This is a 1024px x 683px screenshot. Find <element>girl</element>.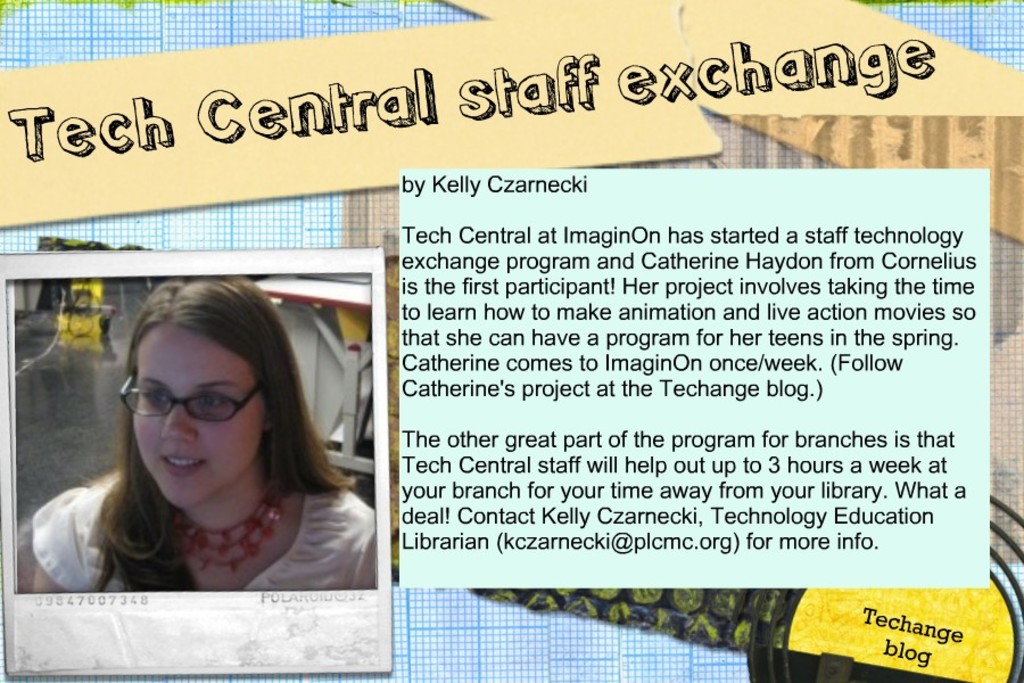
Bounding box: [30, 277, 373, 590].
